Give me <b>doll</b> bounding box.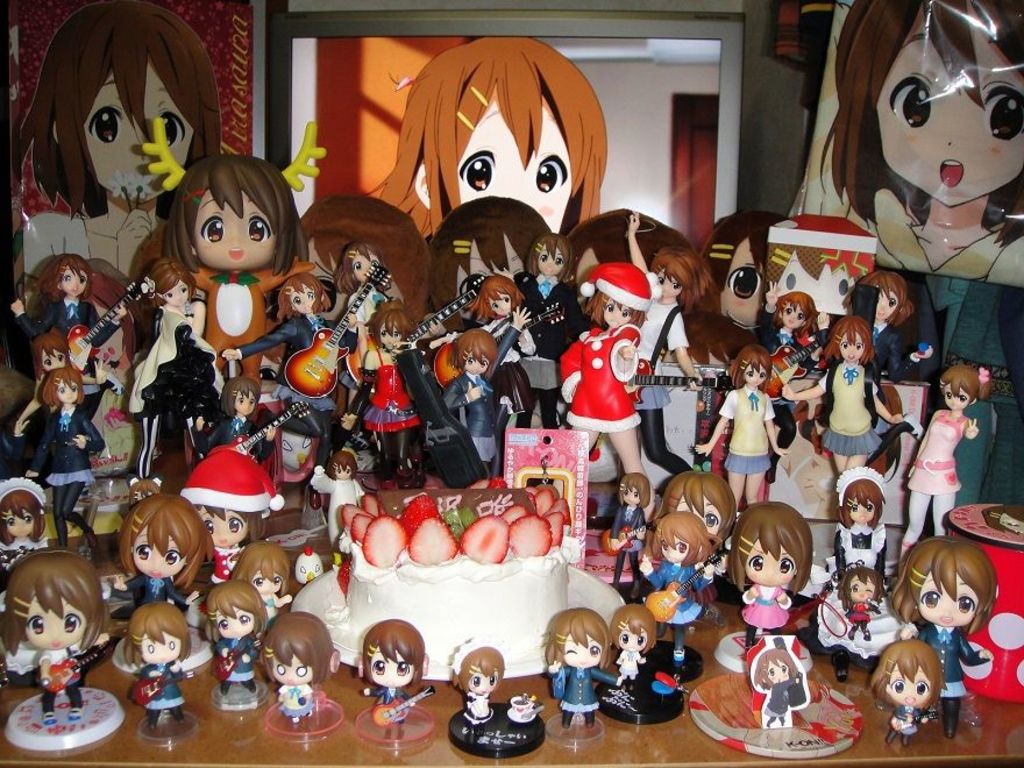
x1=897 y1=363 x2=981 y2=546.
